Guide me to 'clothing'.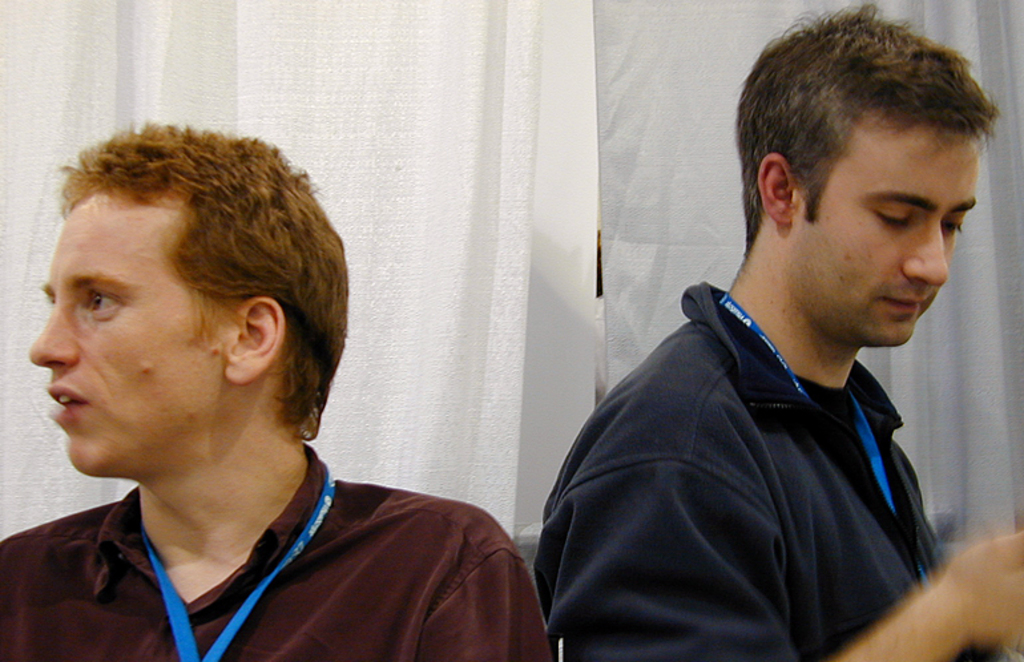
Guidance: [0, 445, 555, 661].
